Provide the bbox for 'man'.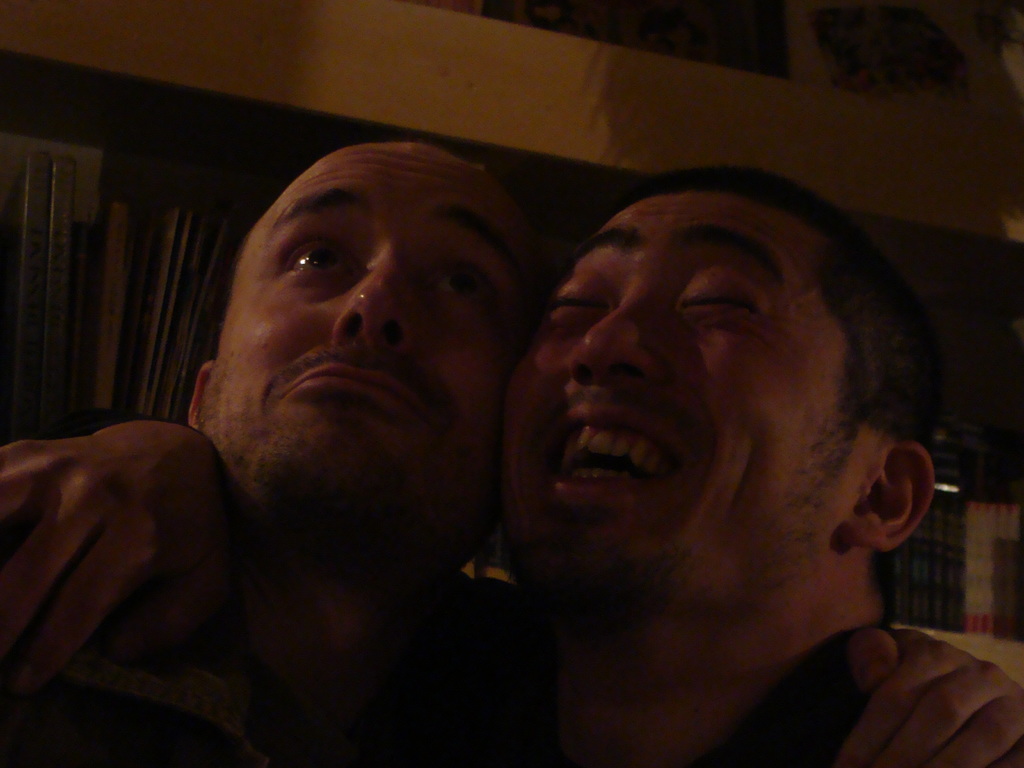
crop(0, 138, 1023, 767).
